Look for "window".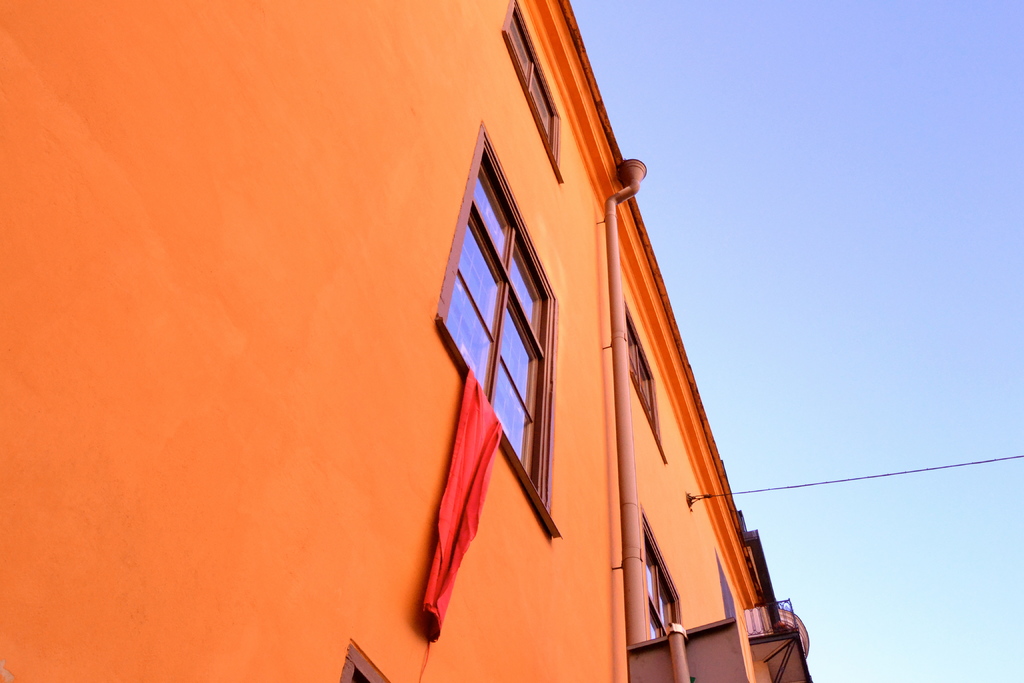
Found: (left=616, top=298, right=673, bottom=468).
